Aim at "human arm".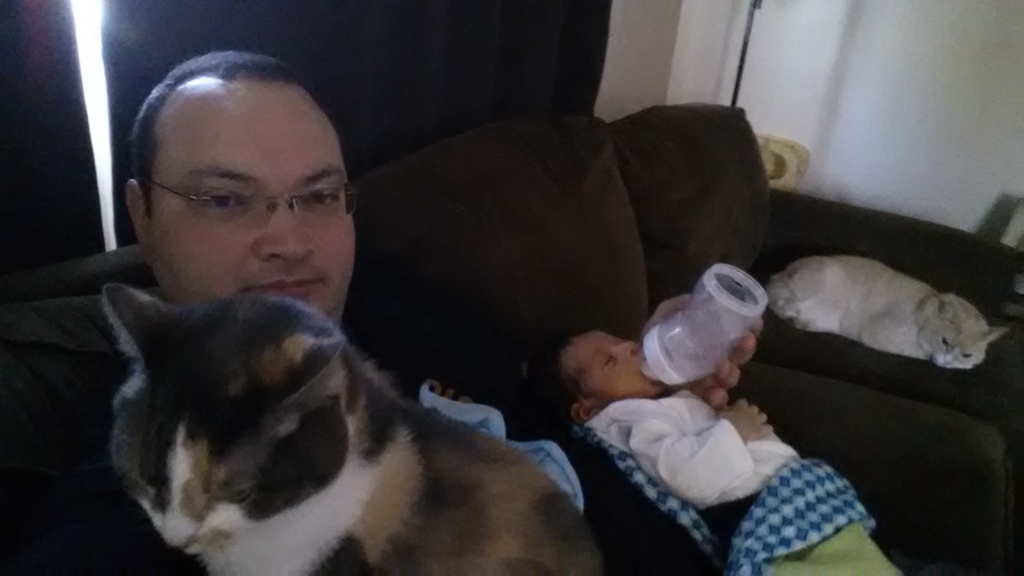
Aimed at l=600, t=409, r=776, b=508.
